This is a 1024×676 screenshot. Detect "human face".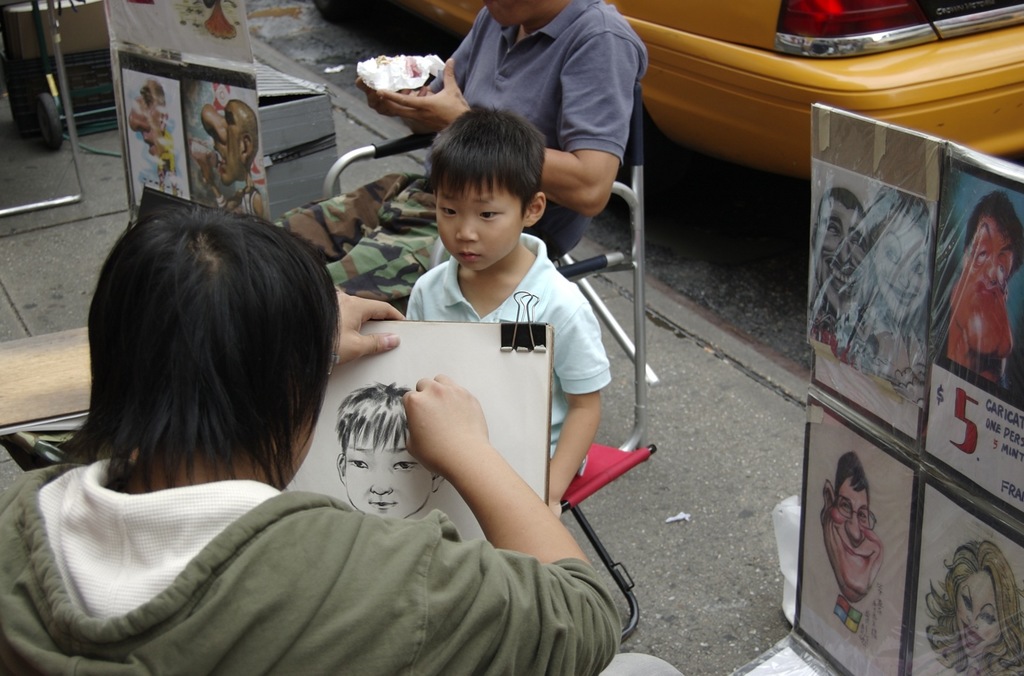
434 175 527 271.
